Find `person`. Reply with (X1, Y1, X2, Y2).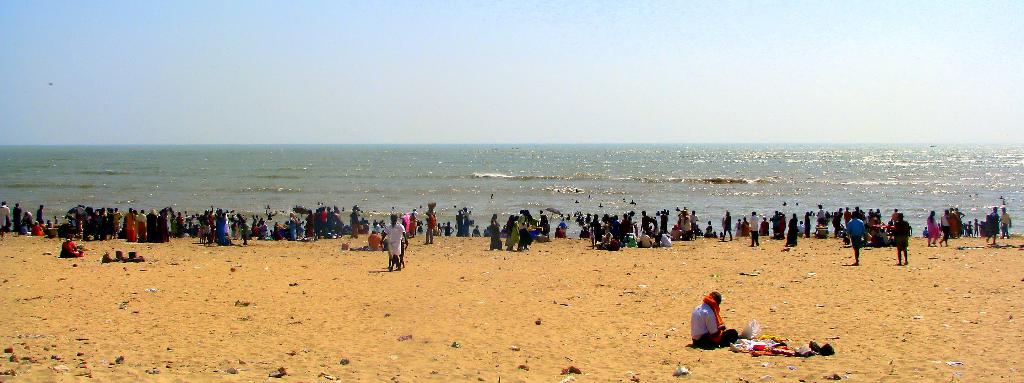
(694, 279, 741, 344).
